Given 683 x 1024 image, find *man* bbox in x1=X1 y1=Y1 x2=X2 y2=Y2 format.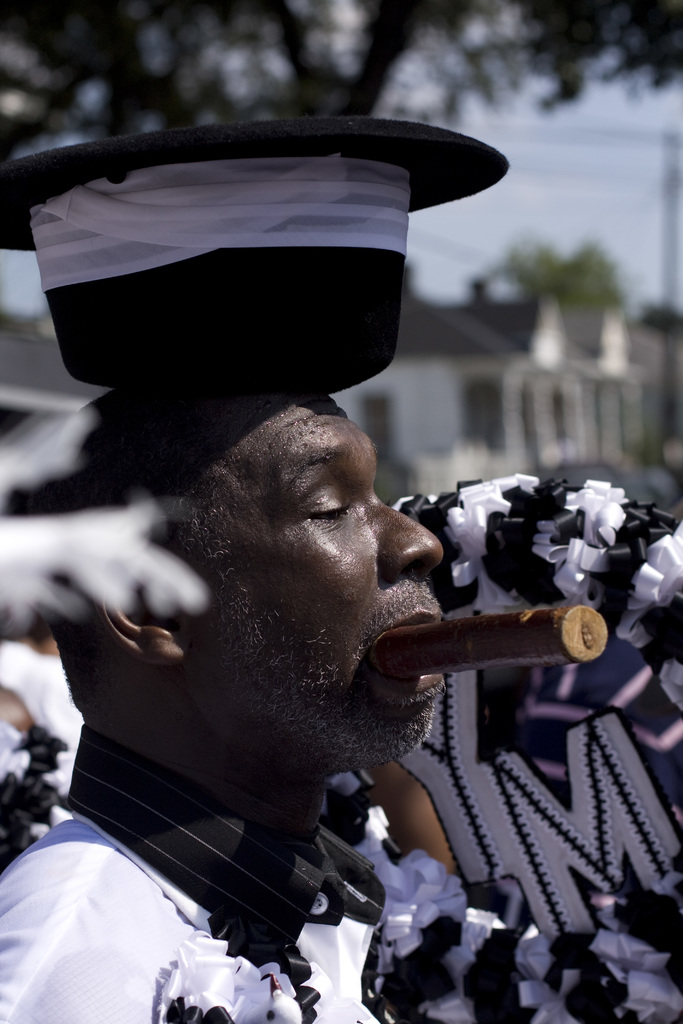
x1=0 y1=116 x2=667 y2=1023.
